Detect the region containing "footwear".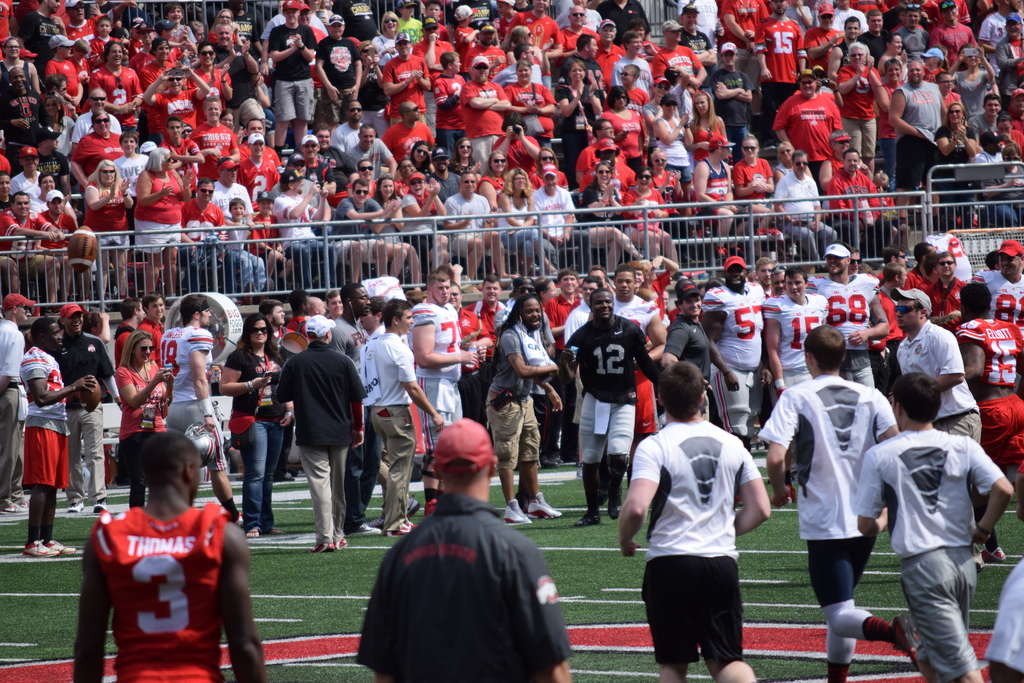
detection(401, 490, 420, 508).
